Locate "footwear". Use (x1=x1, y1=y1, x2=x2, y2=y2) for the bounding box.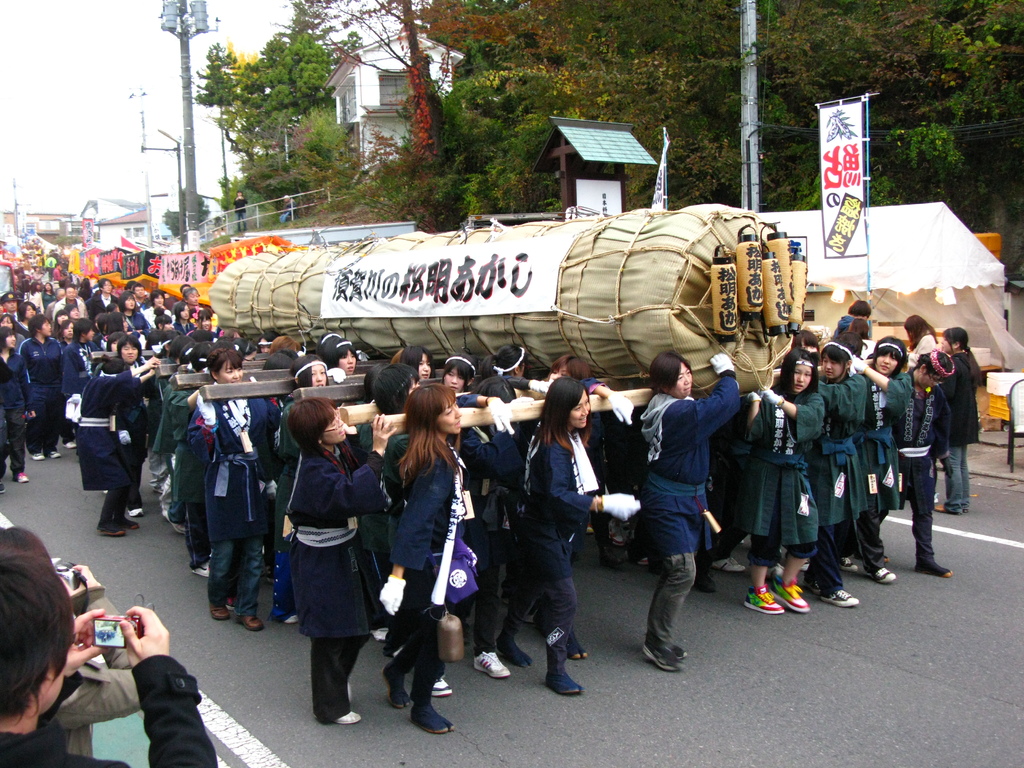
(x1=433, y1=678, x2=449, y2=696).
